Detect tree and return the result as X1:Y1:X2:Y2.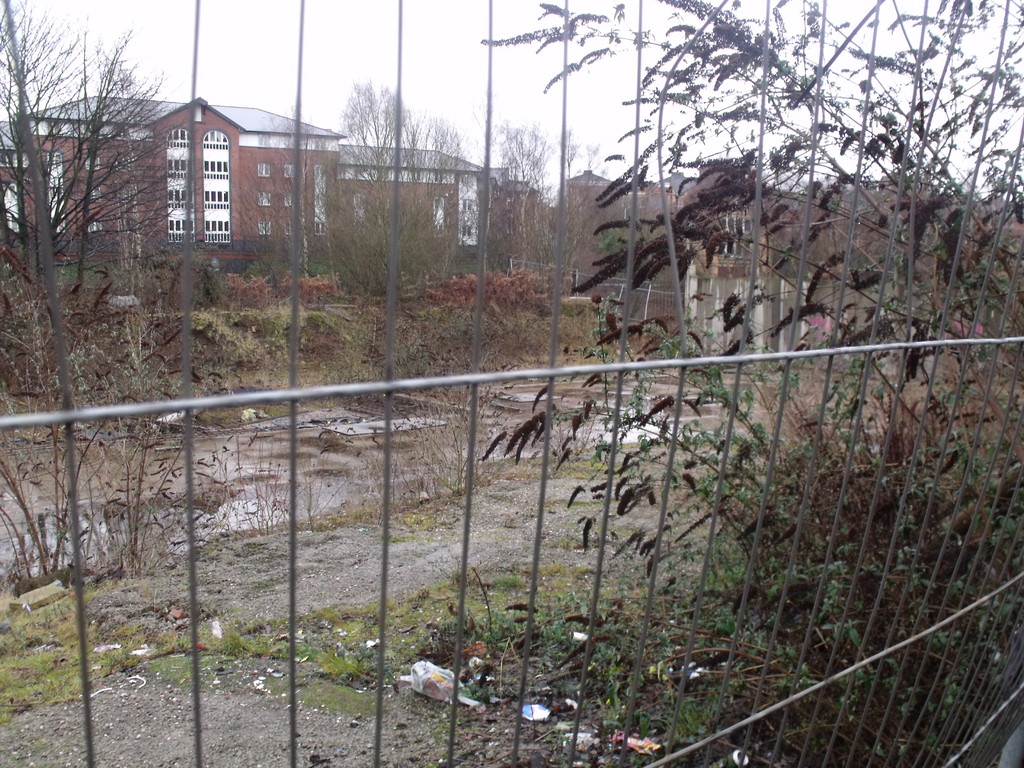
4:1:171:285.
